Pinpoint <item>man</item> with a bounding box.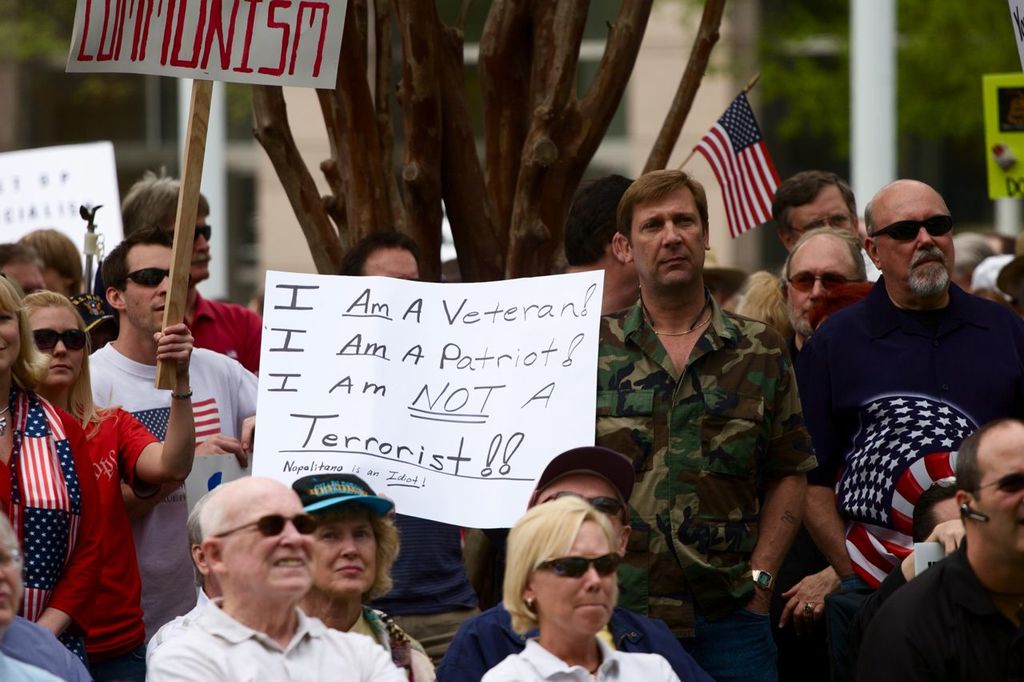
rect(110, 170, 266, 383).
